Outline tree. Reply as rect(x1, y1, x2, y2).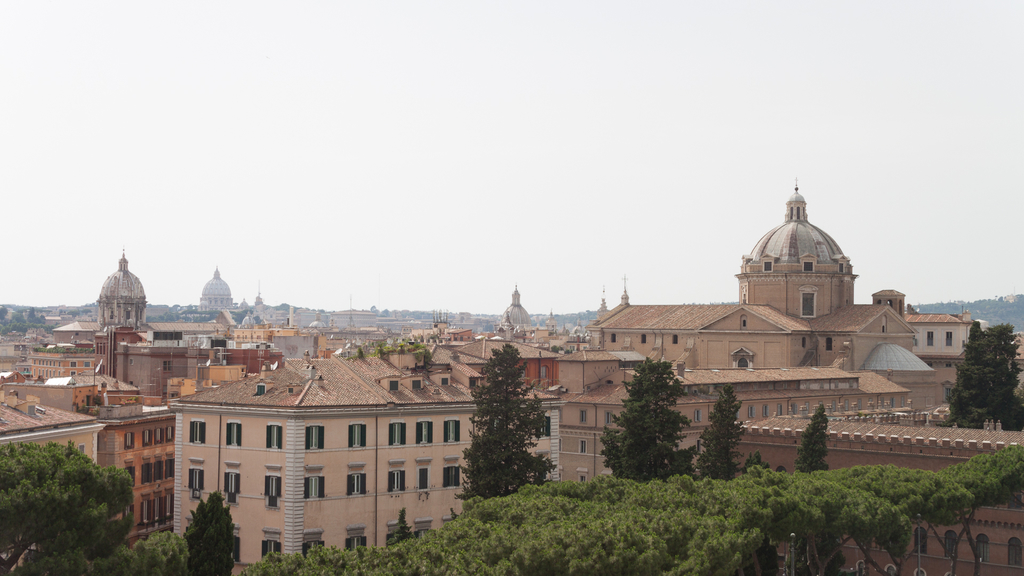
rect(795, 403, 834, 474).
